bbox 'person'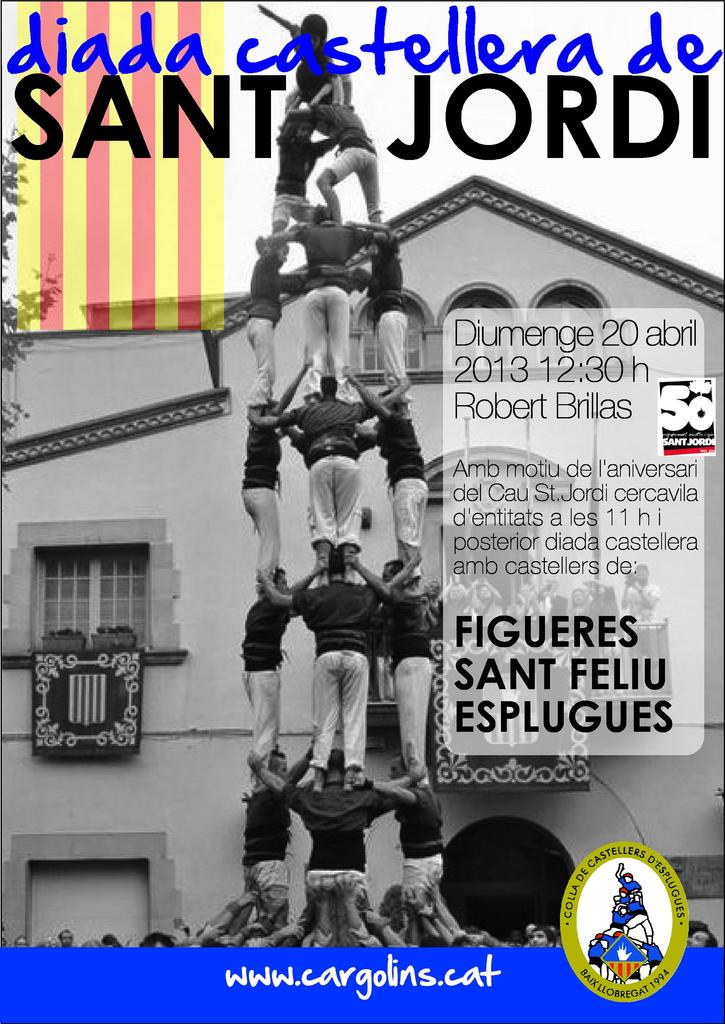
l=355, t=552, r=425, b=757
